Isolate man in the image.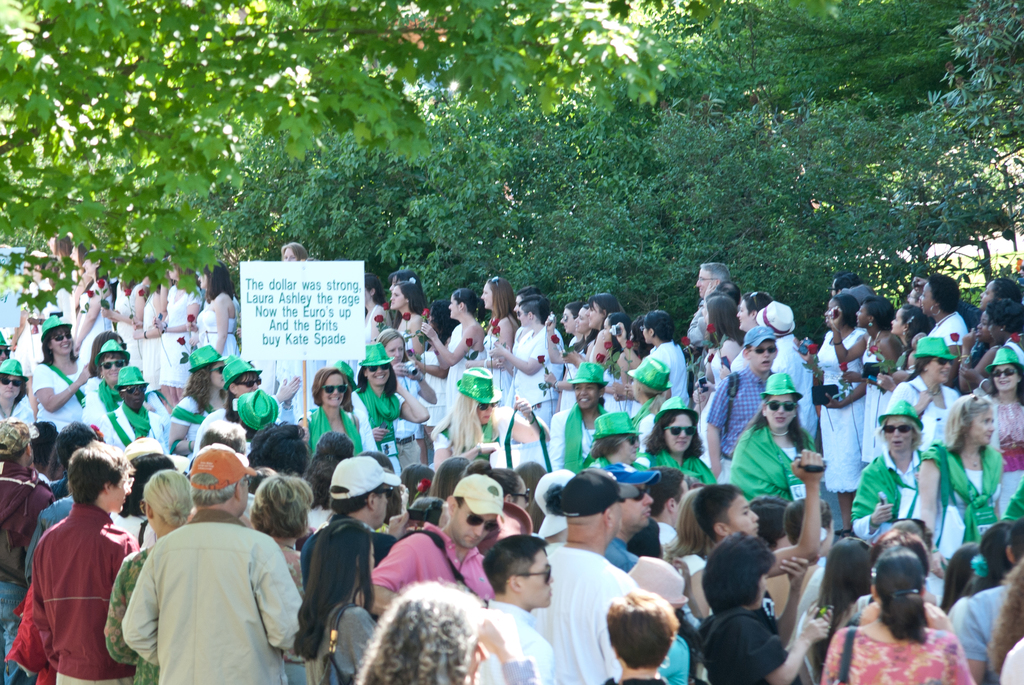
Isolated region: Rect(604, 464, 662, 577).
